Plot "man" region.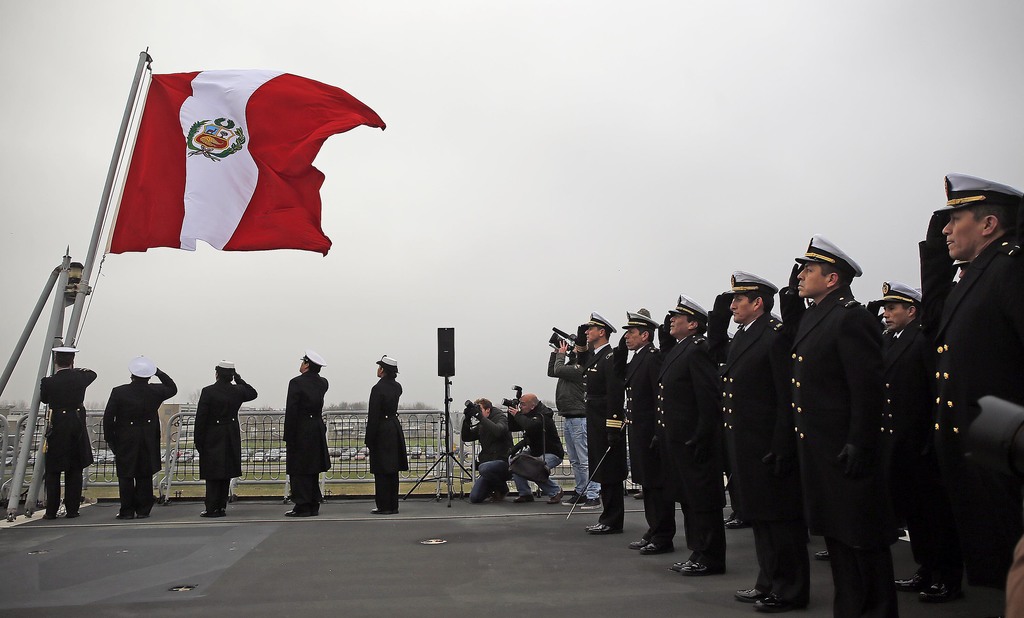
Plotted at pyautogui.locateOnScreen(193, 359, 258, 521).
